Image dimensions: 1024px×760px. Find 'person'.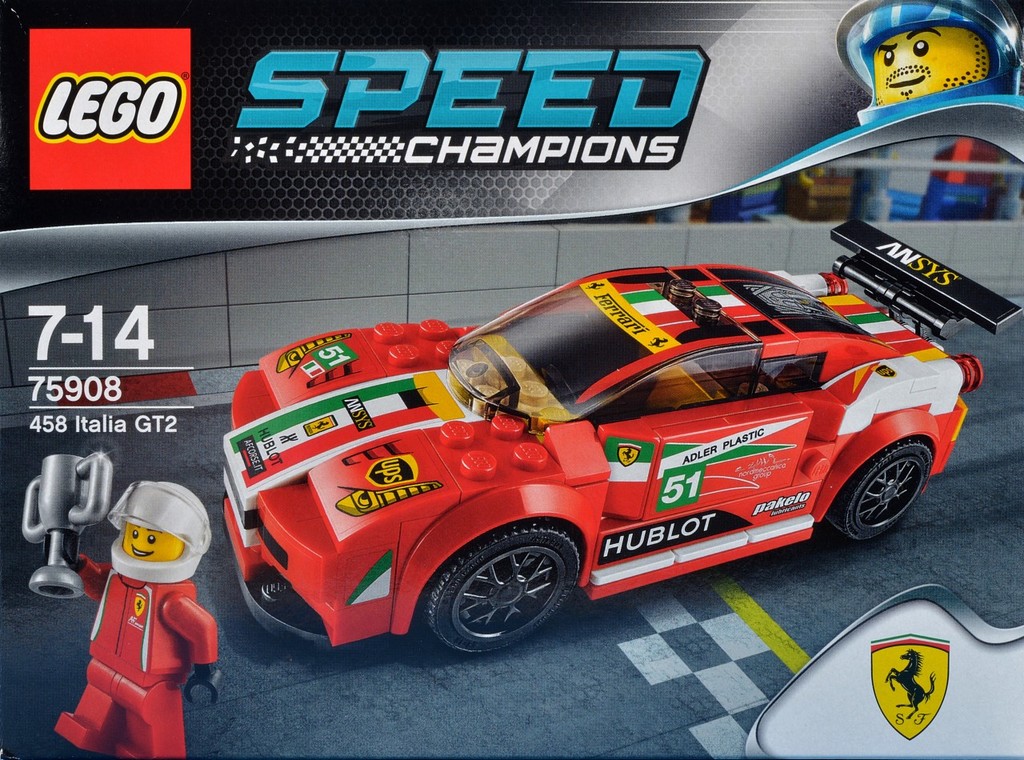
{"left": 837, "top": 0, "right": 1022, "bottom": 126}.
